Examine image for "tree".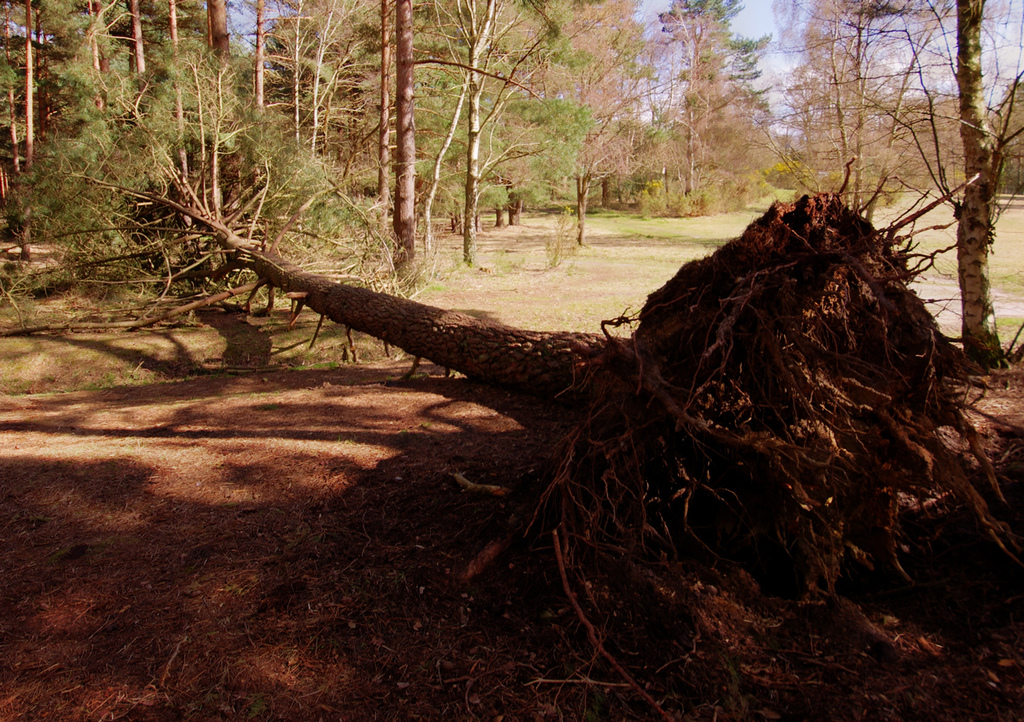
Examination result: Rect(575, 0, 771, 242).
